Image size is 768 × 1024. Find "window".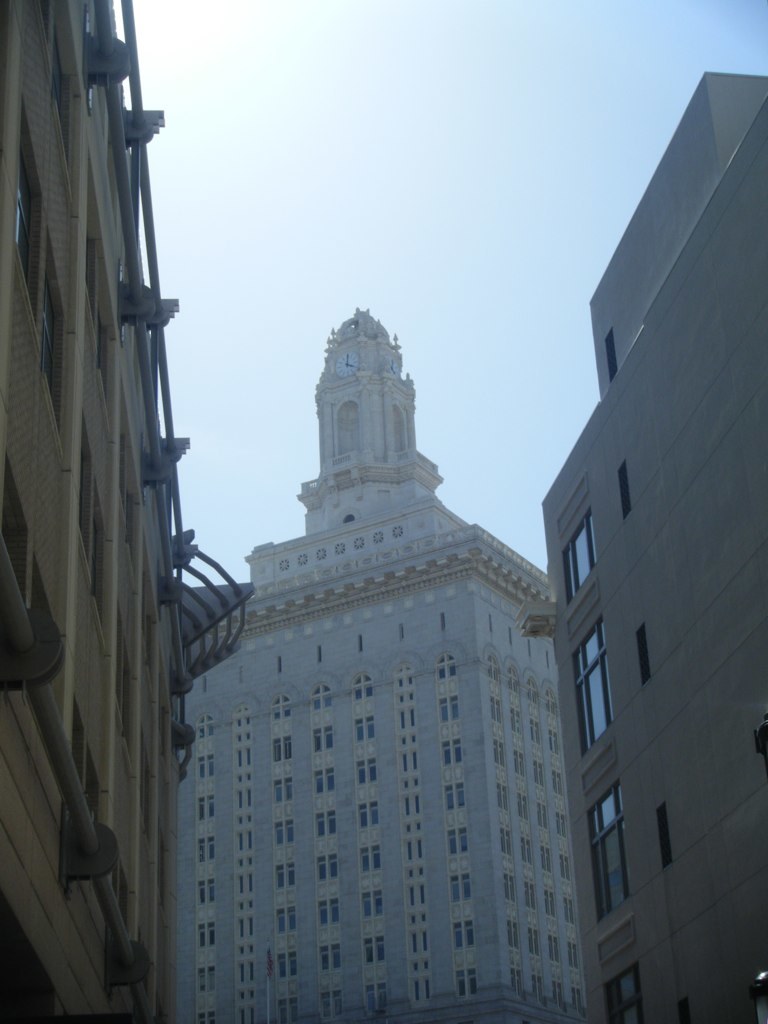
{"x1": 604, "y1": 966, "x2": 646, "y2": 1023}.
